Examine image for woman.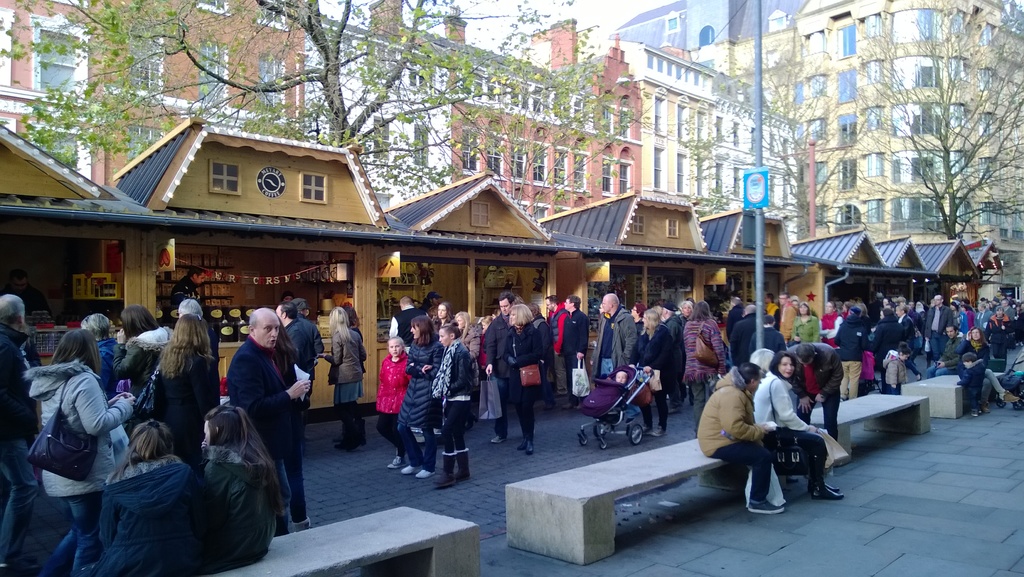
Examination result: [x1=954, y1=326, x2=1021, y2=413].
